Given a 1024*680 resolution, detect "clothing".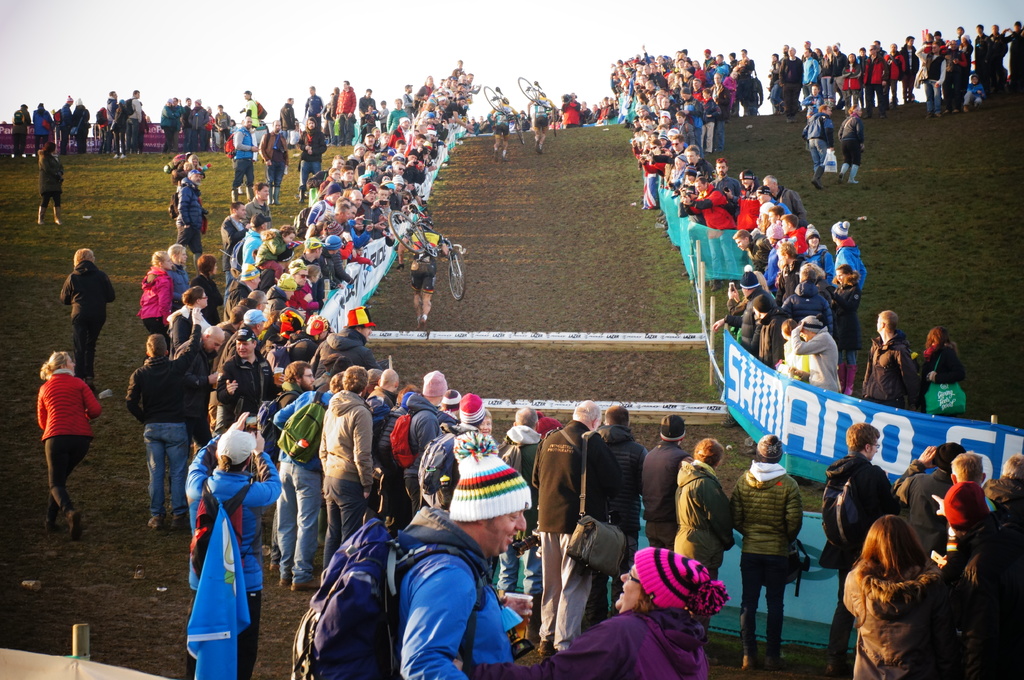
pyautogui.locateOnScreen(372, 104, 392, 134).
